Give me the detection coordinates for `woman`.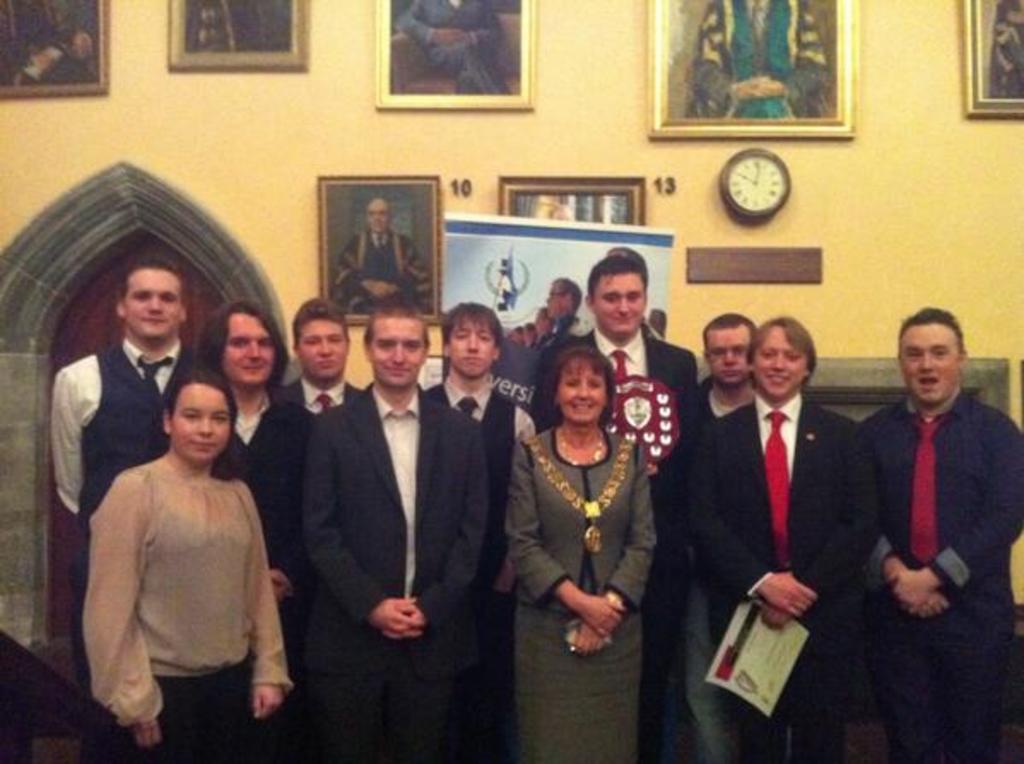
bbox=(508, 318, 670, 732).
